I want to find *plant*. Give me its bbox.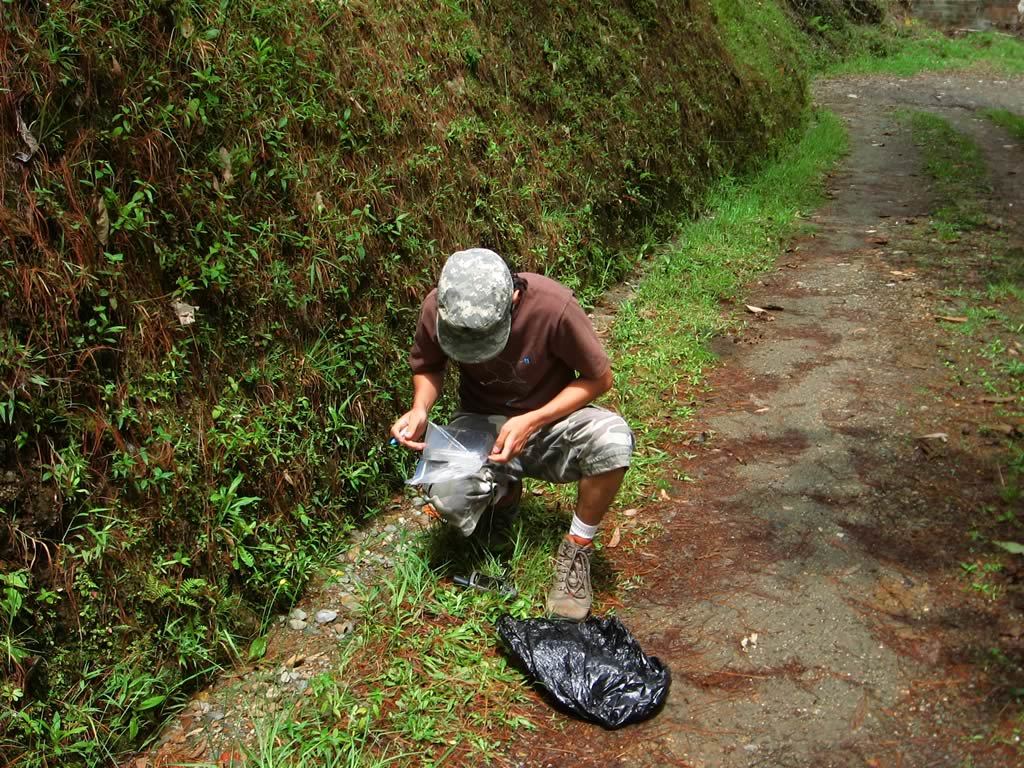
172 312 222 369.
